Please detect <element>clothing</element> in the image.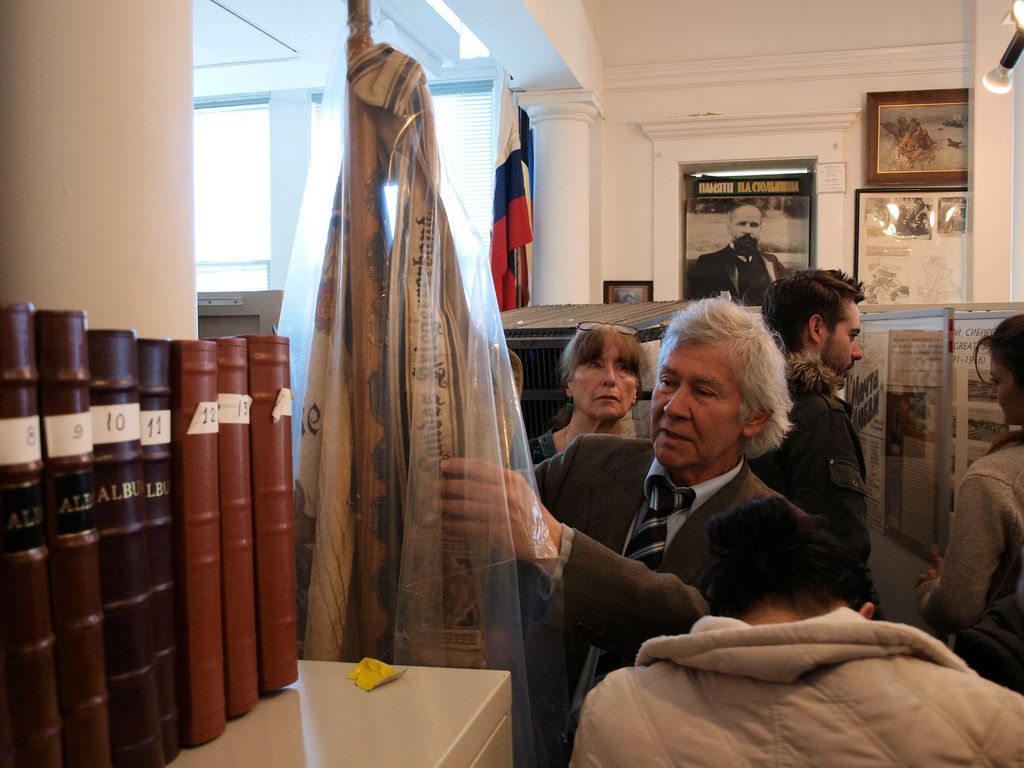
555,388,886,662.
